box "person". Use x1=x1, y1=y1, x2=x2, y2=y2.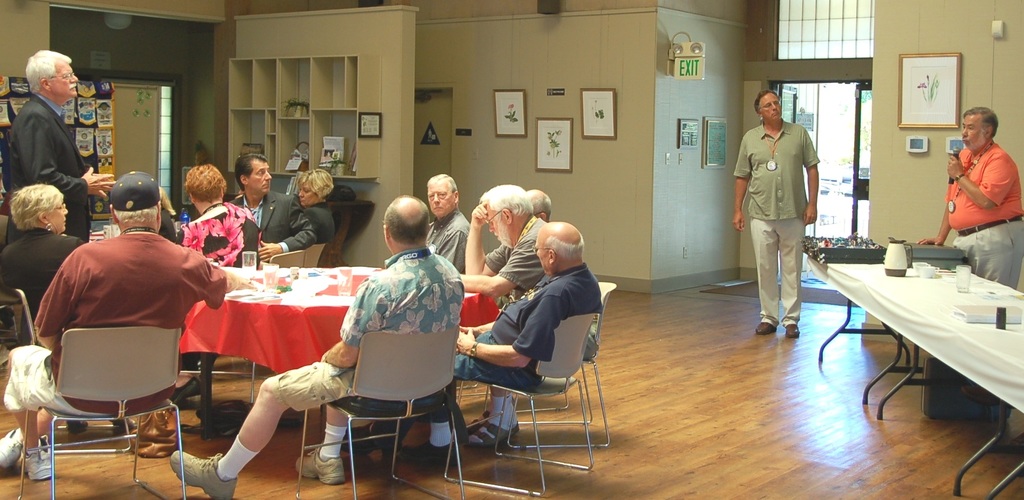
x1=1, y1=168, x2=245, y2=480.
